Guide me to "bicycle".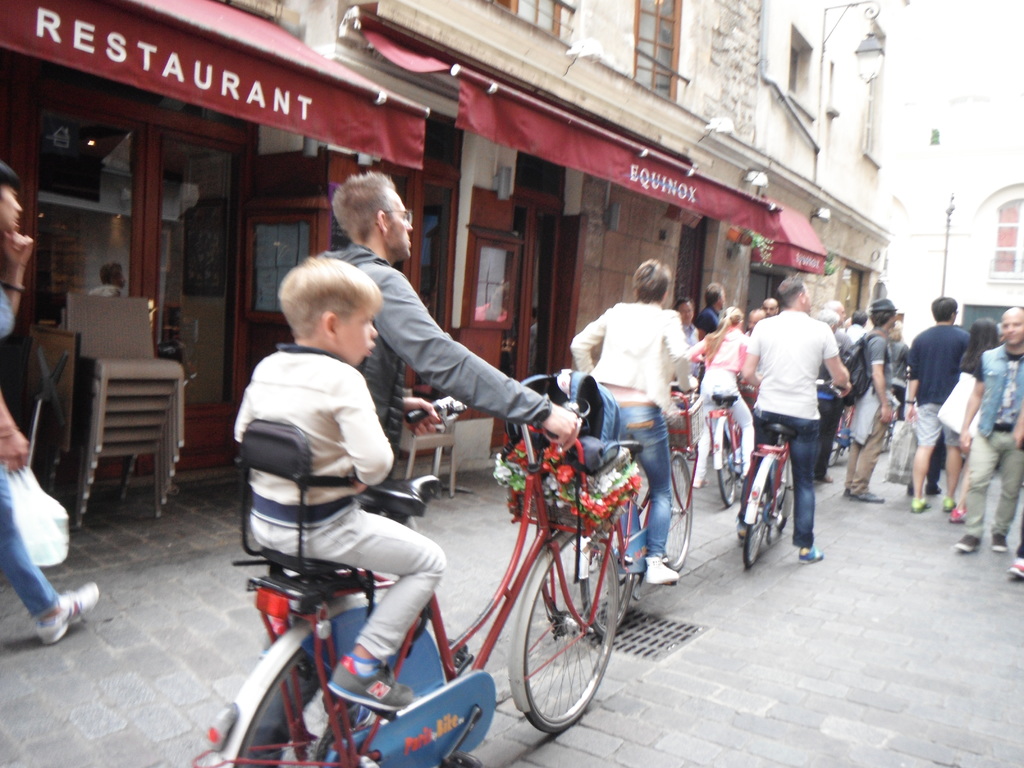
Guidance: <box>262,431,646,755</box>.
